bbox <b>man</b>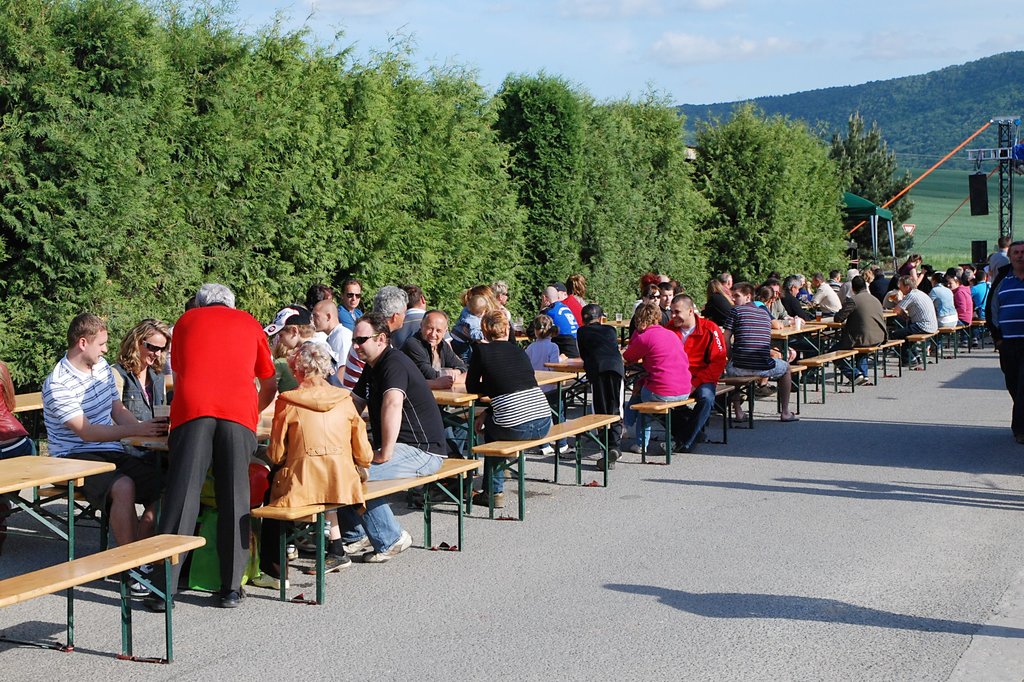
pyautogui.locateOnScreen(752, 277, 804, 390)
